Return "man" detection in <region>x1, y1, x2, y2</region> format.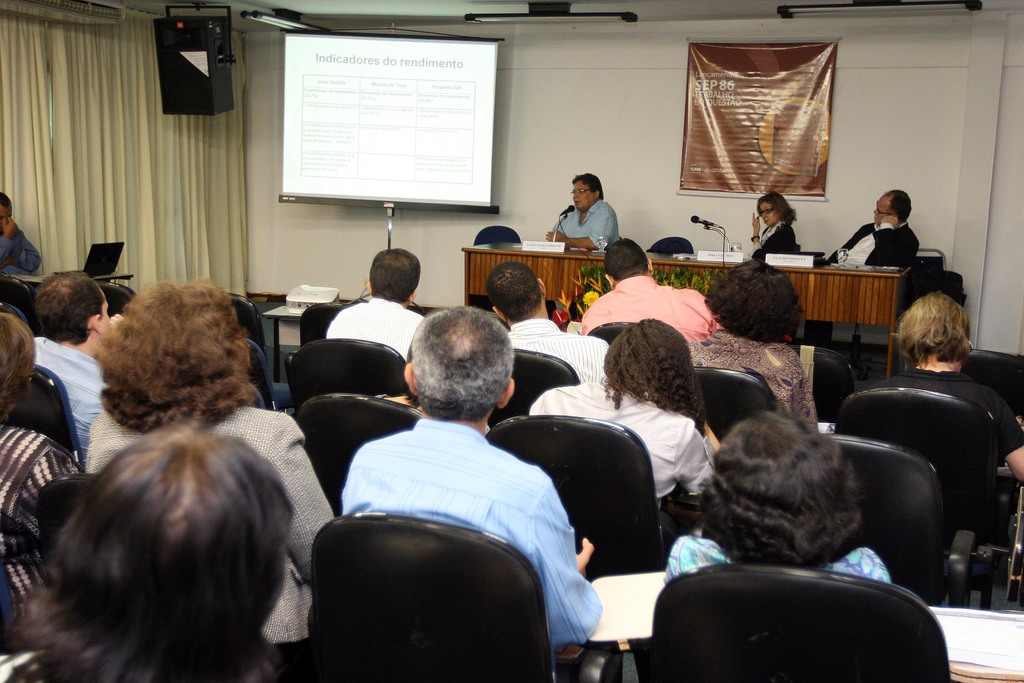
<region>28, 268, 124, 457</region>.
